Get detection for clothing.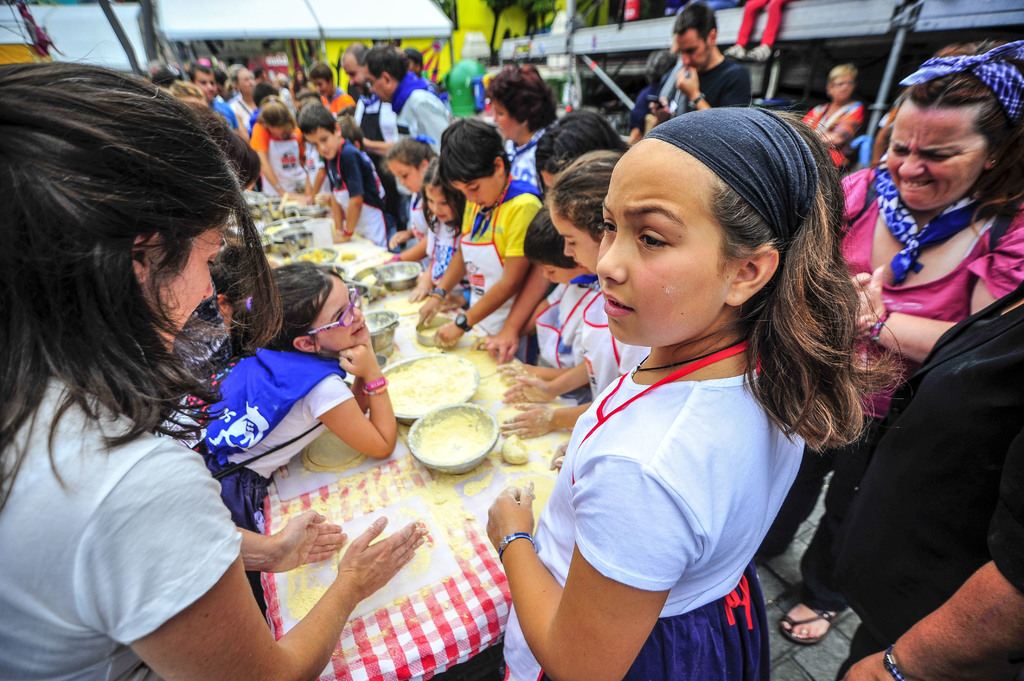
Detection: x1=502, y1=348, x2=806, y2=680.
